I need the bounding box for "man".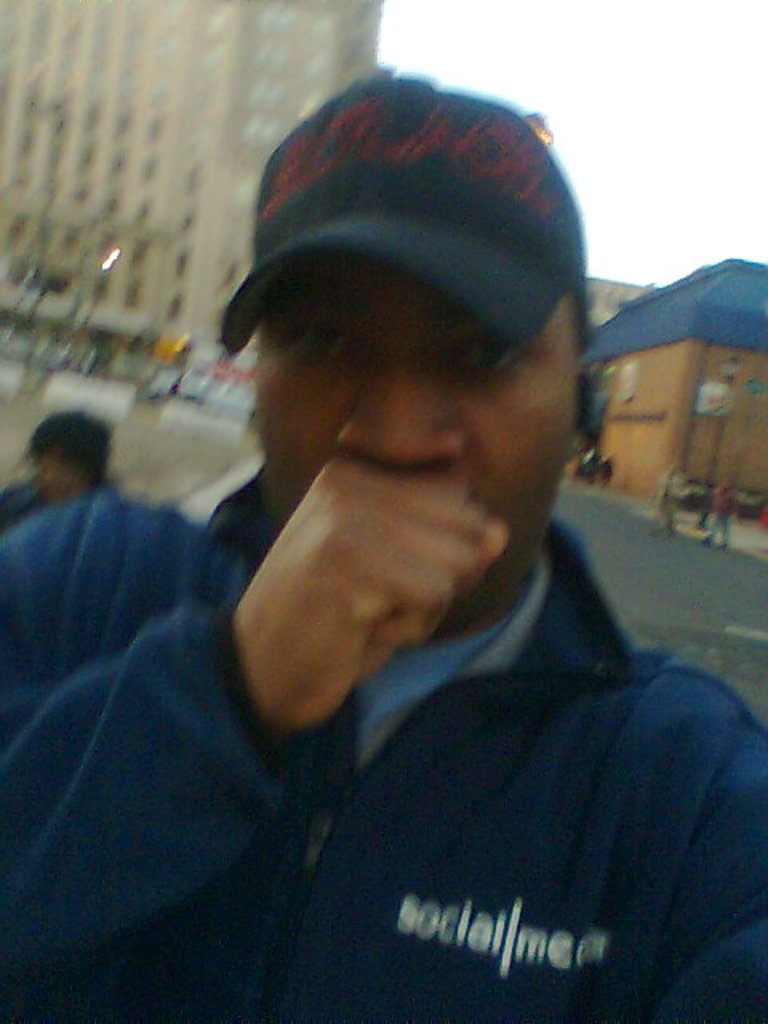
Here it is: box=[59, 80, 766, 1013].
